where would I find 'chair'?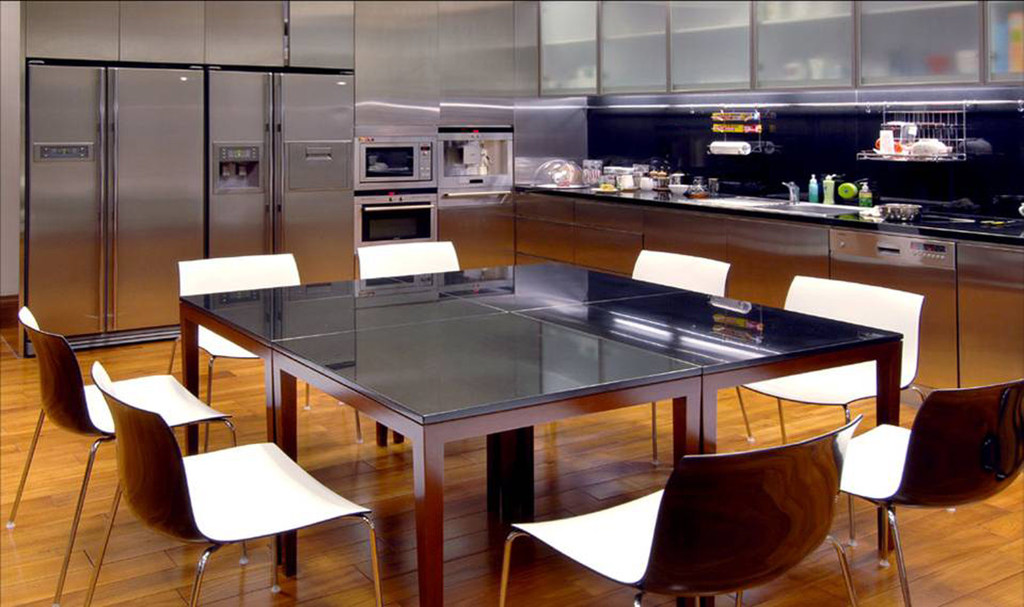
At 356:238:460:427.
